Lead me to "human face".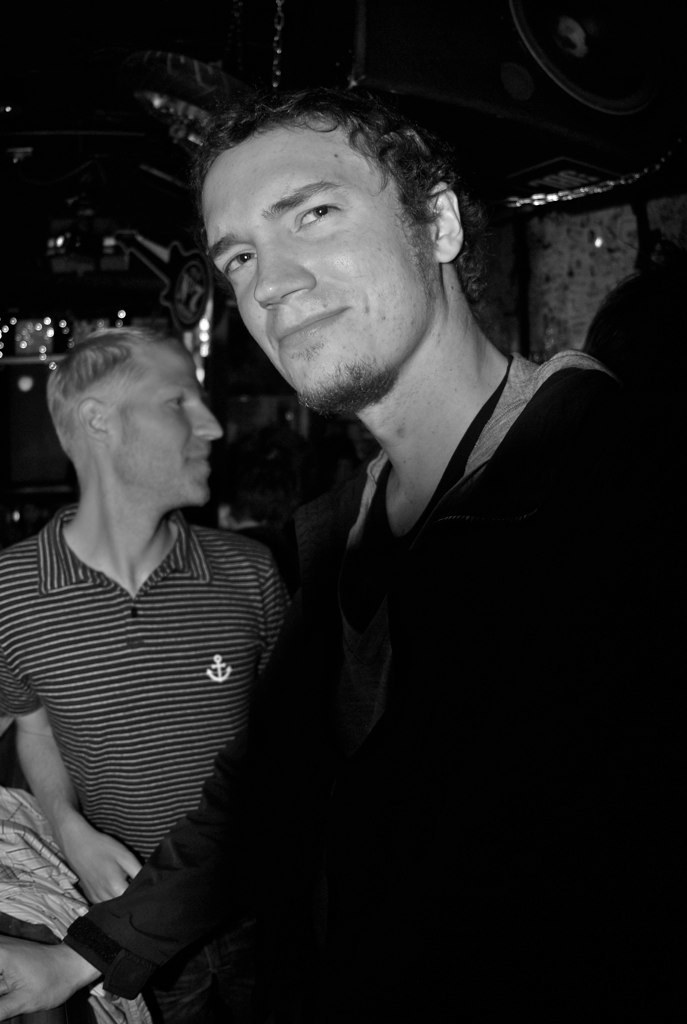
Lead to locate(112, 345, 224, 503).
